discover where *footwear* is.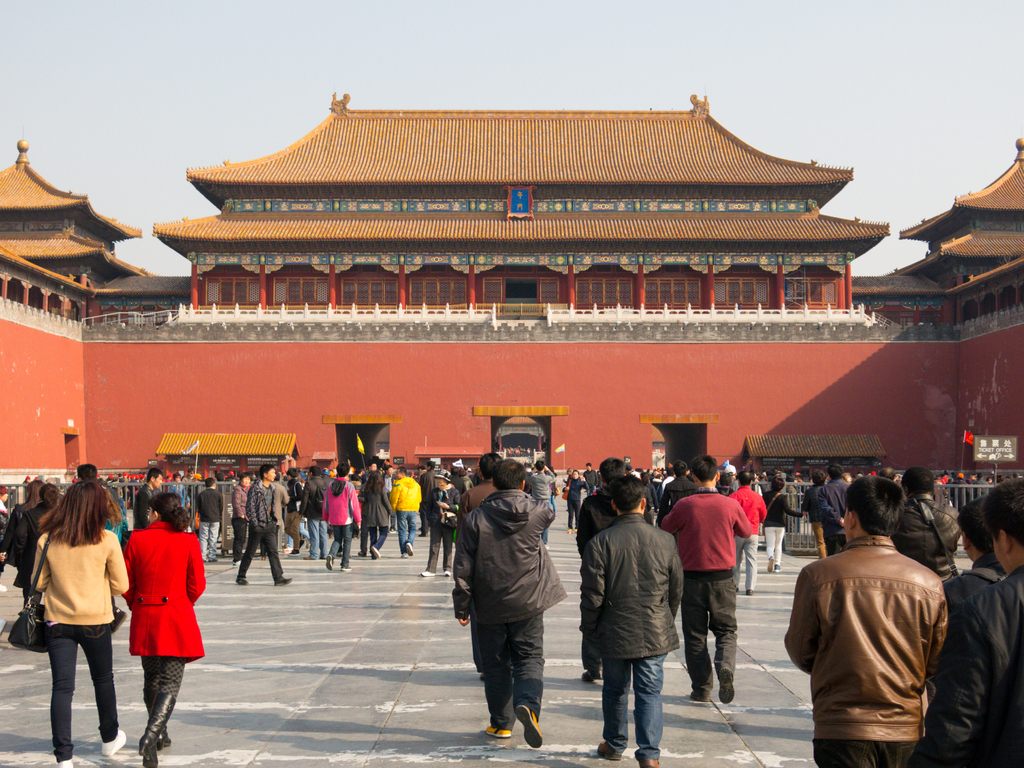
Discovered at pyautogui.locateOnScreen(767, 557, 772, 574).
